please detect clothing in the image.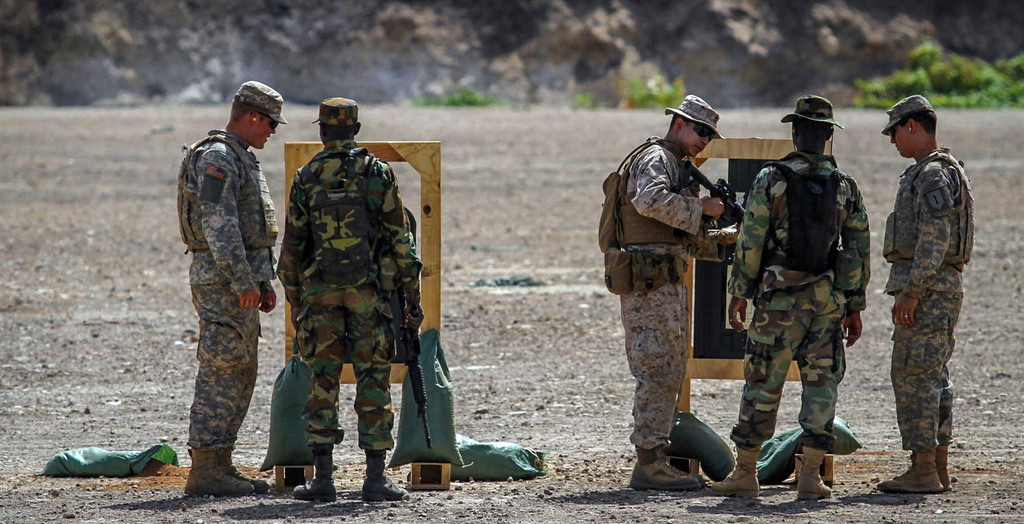
x1=618, y1=136, x2=725, y2=455.
